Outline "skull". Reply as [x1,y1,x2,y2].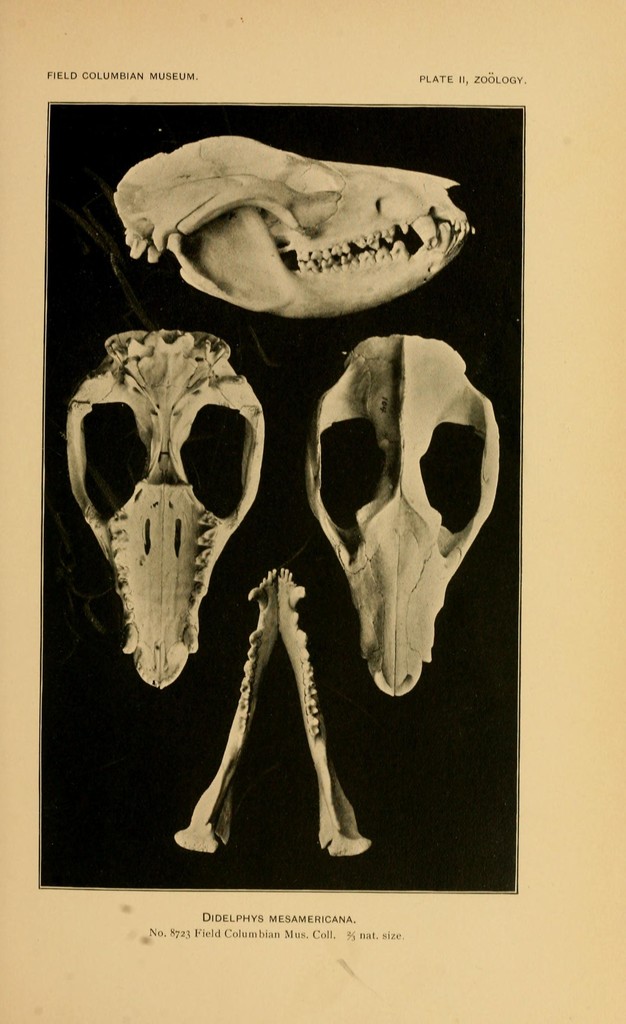
[168,570,373,867].
